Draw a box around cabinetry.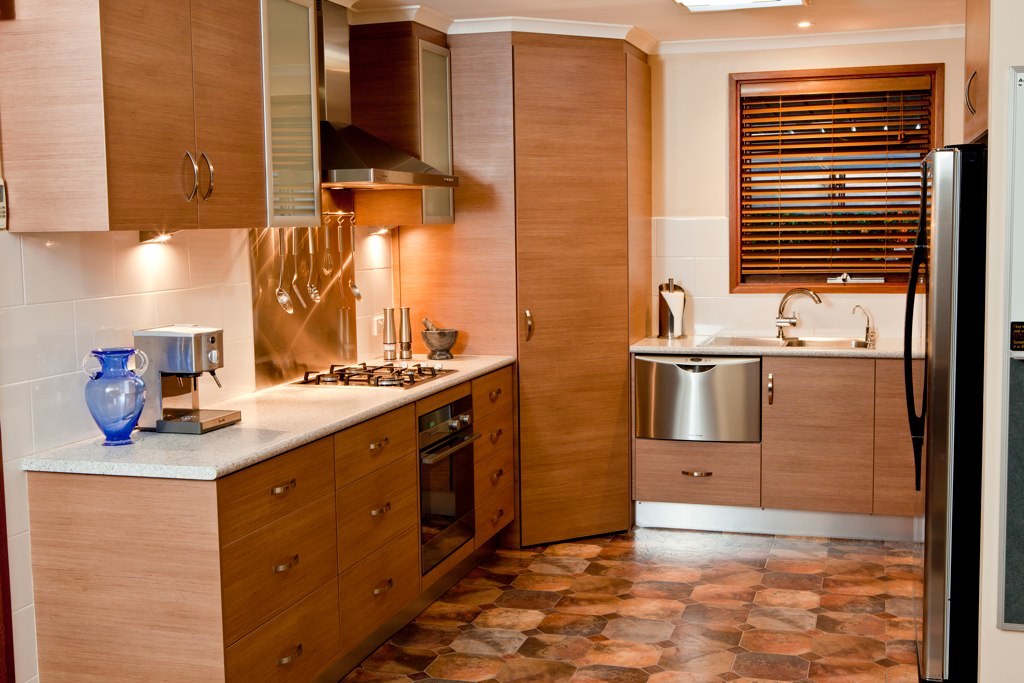
region(0, 0, 329, 246).
